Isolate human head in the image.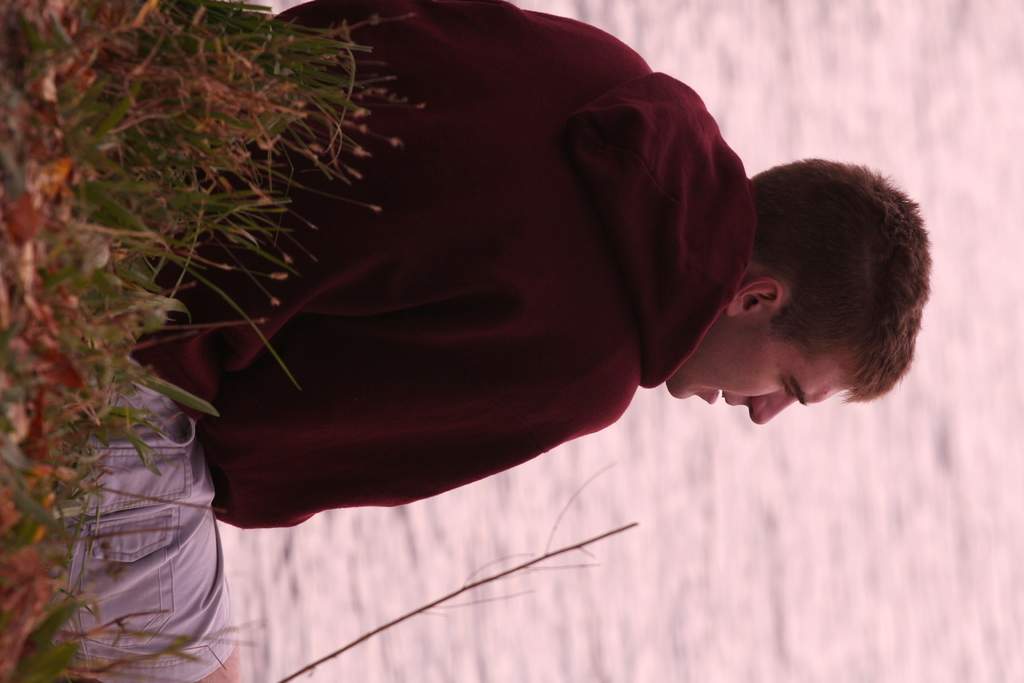
Isolated region: x1=694, y1=144, x2=931, y2=418.
